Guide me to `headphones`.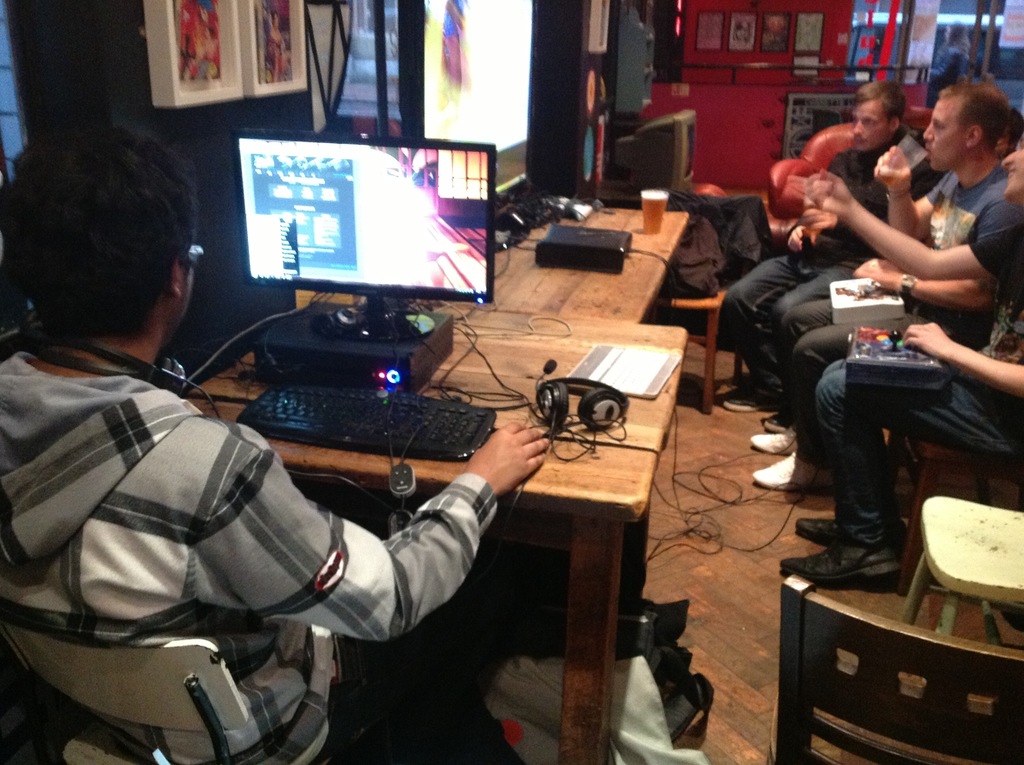
Guidance: (529, 370, 629, 432).
